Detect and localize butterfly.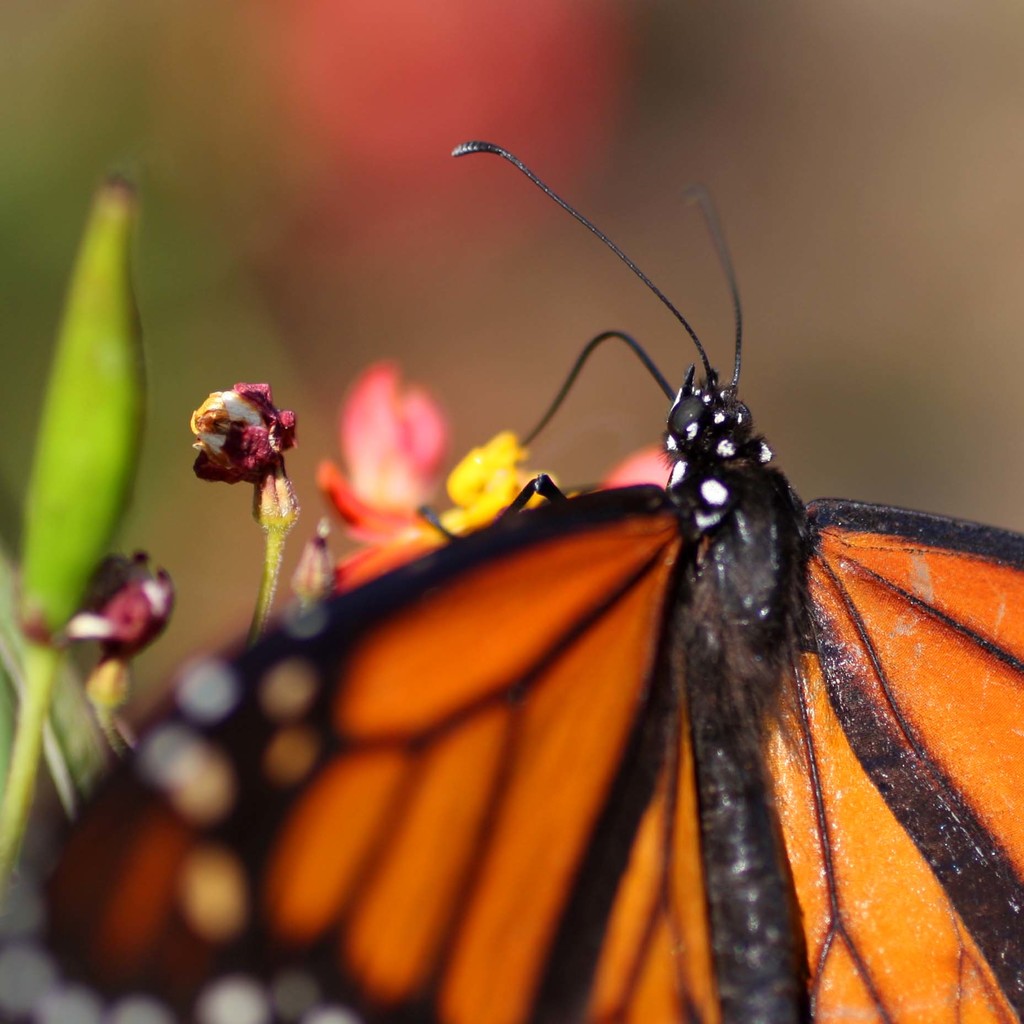
Localized at BBox(35, 141, 1023, 1023).
